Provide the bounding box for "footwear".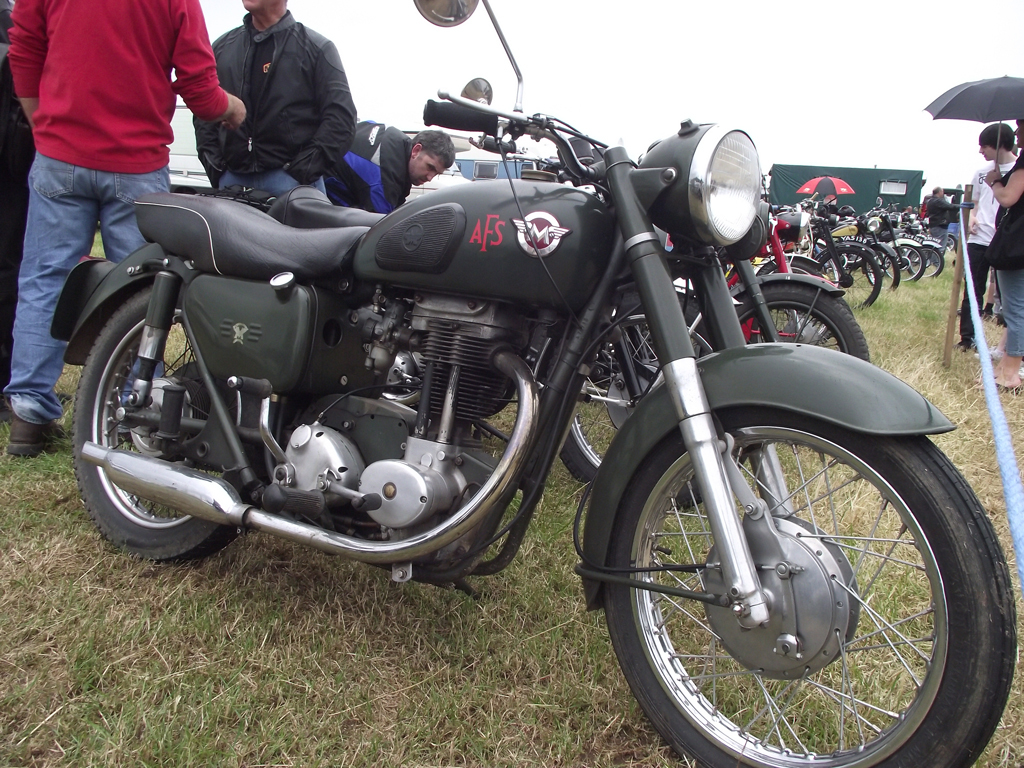
bbox(10, 408, 66, 460).
